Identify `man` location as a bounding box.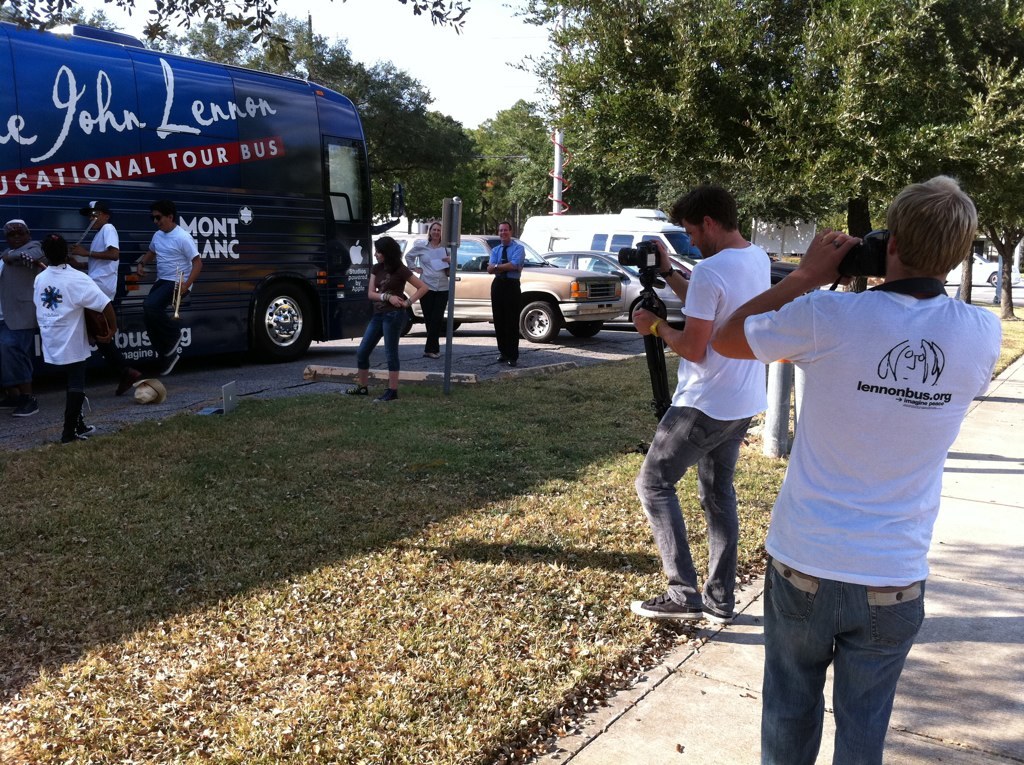
629,187,776,645.
